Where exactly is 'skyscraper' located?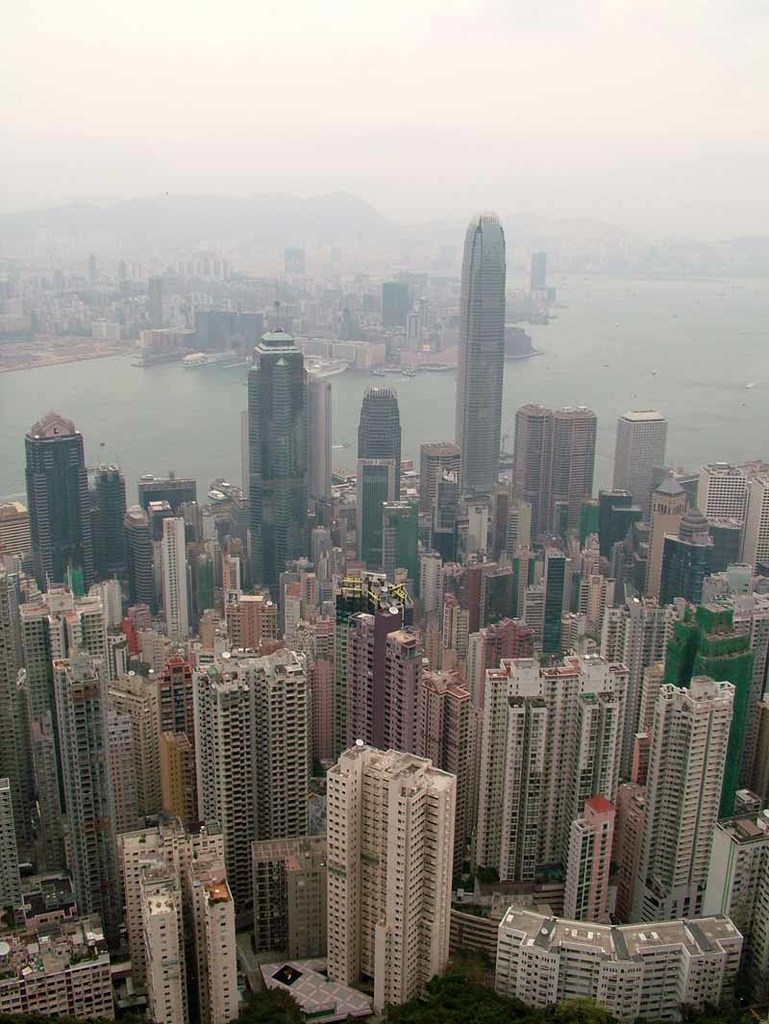
Its bounding box is bbox=[567, 806, 615, 925].
